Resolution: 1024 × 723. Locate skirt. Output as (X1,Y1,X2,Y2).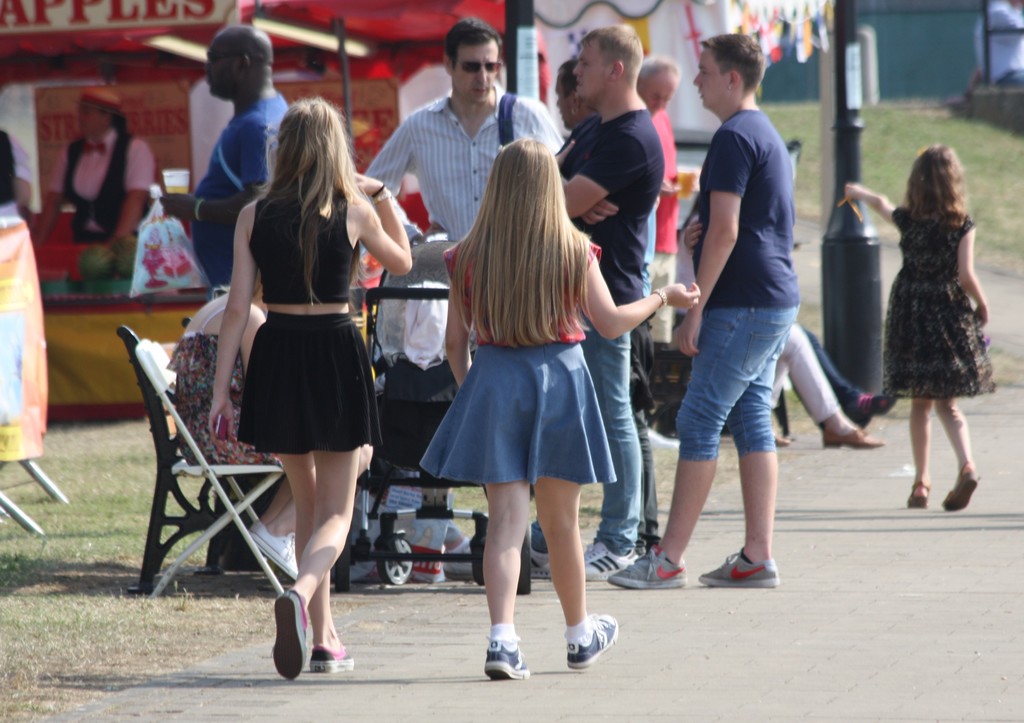
(417,342,620,487).
